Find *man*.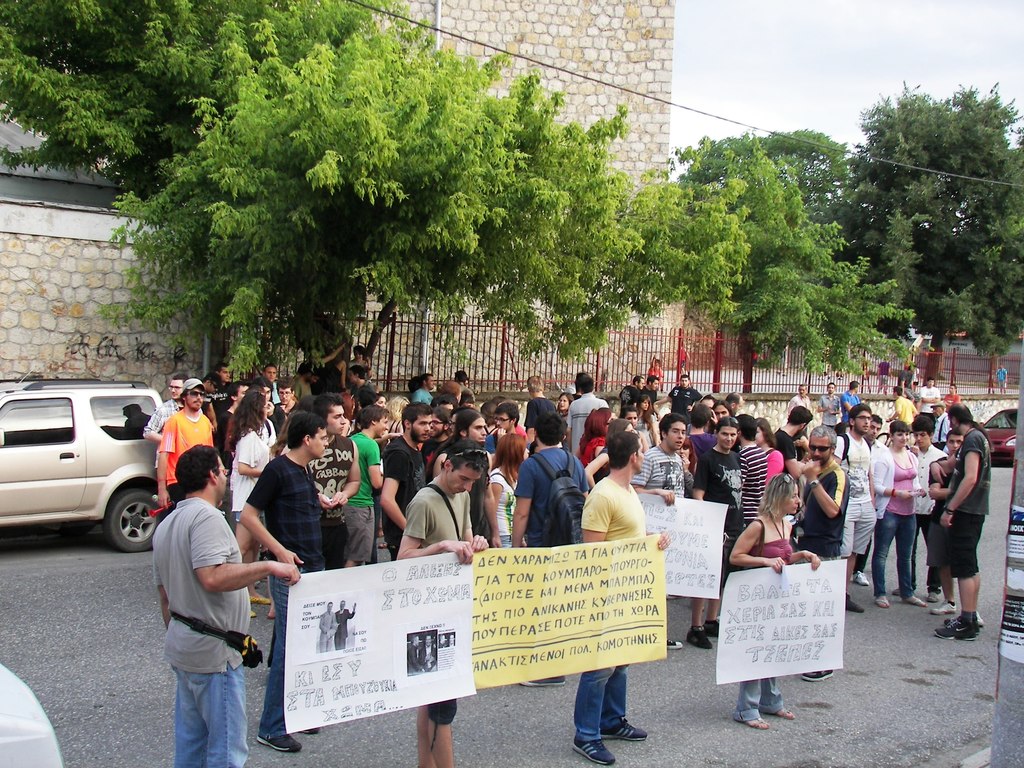
[x1=386, y1=402, x2=429, y2=553].
